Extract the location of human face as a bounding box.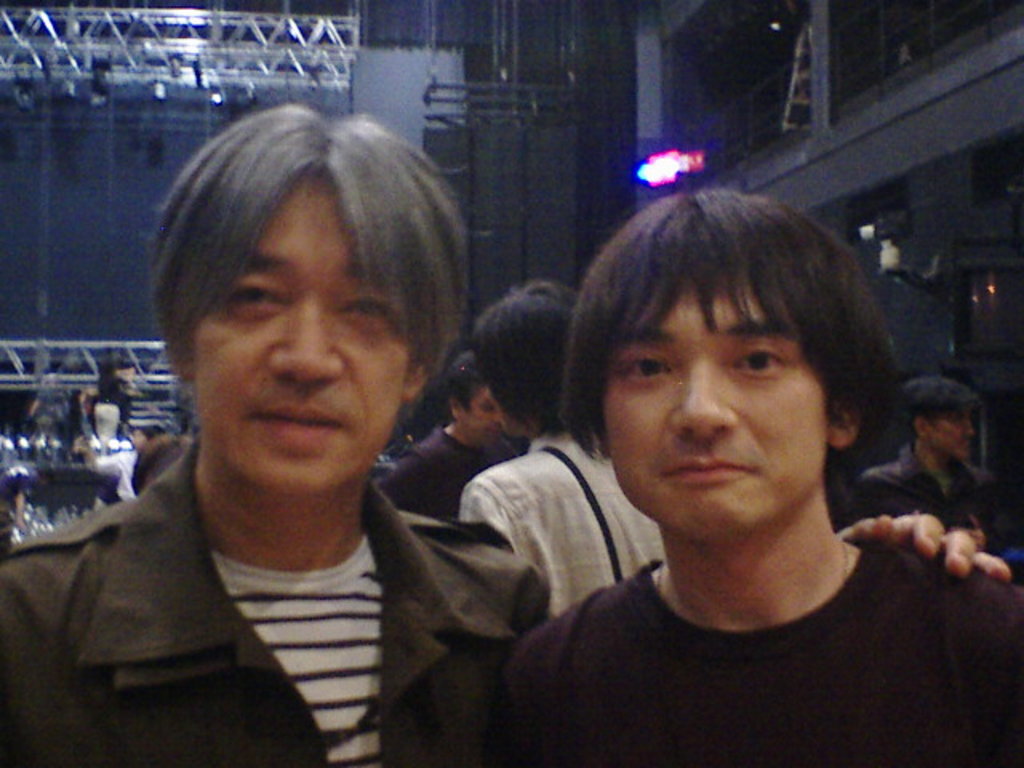
pyautogui.locateOnScreen(931, 414, 970, 454).
